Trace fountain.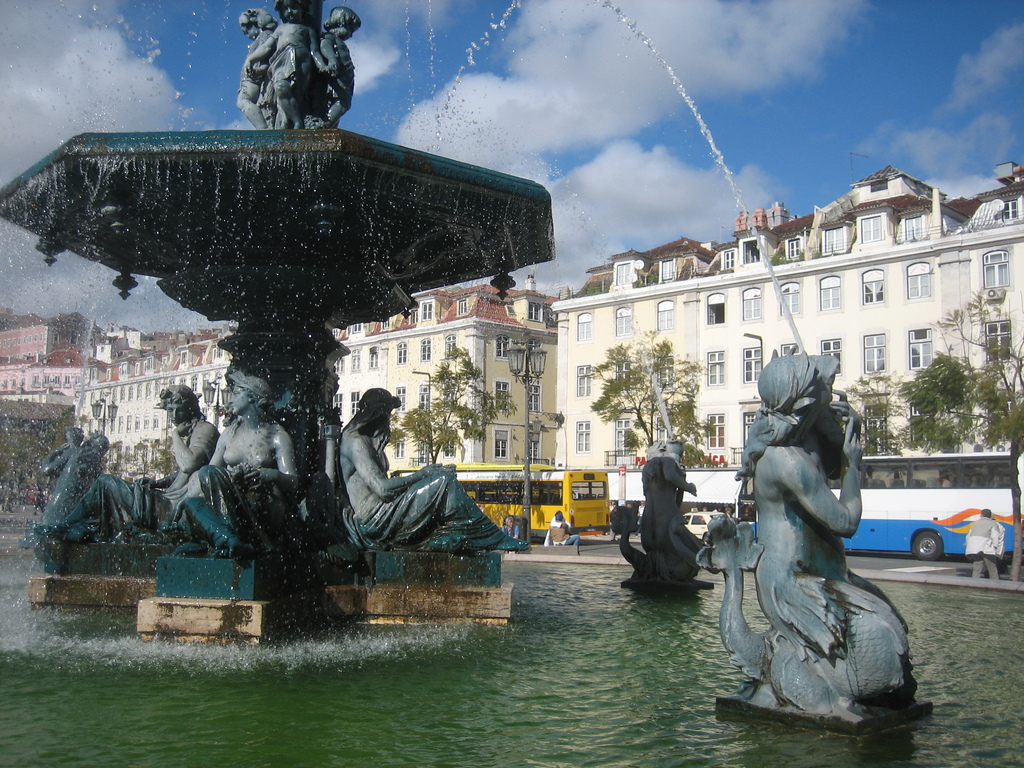
Traced to {"x1": 49, "y1": 42, "x2": 520, "y2": 643}.
